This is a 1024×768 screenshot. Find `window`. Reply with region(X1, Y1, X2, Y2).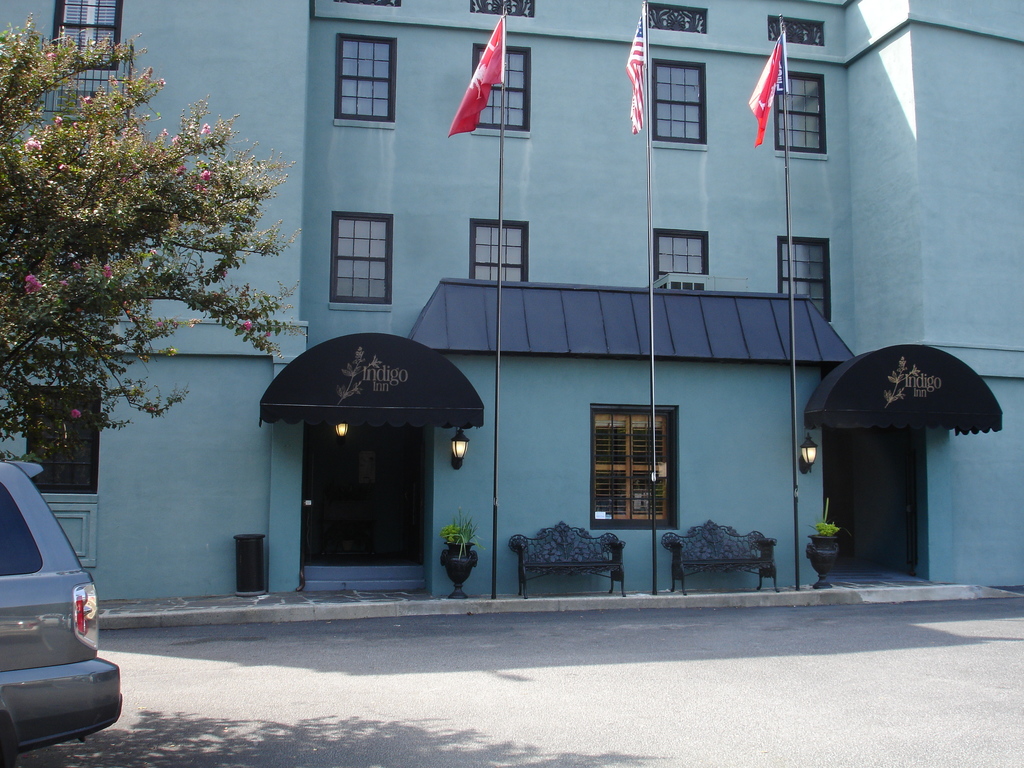
region(22, 381, 104, 498).
